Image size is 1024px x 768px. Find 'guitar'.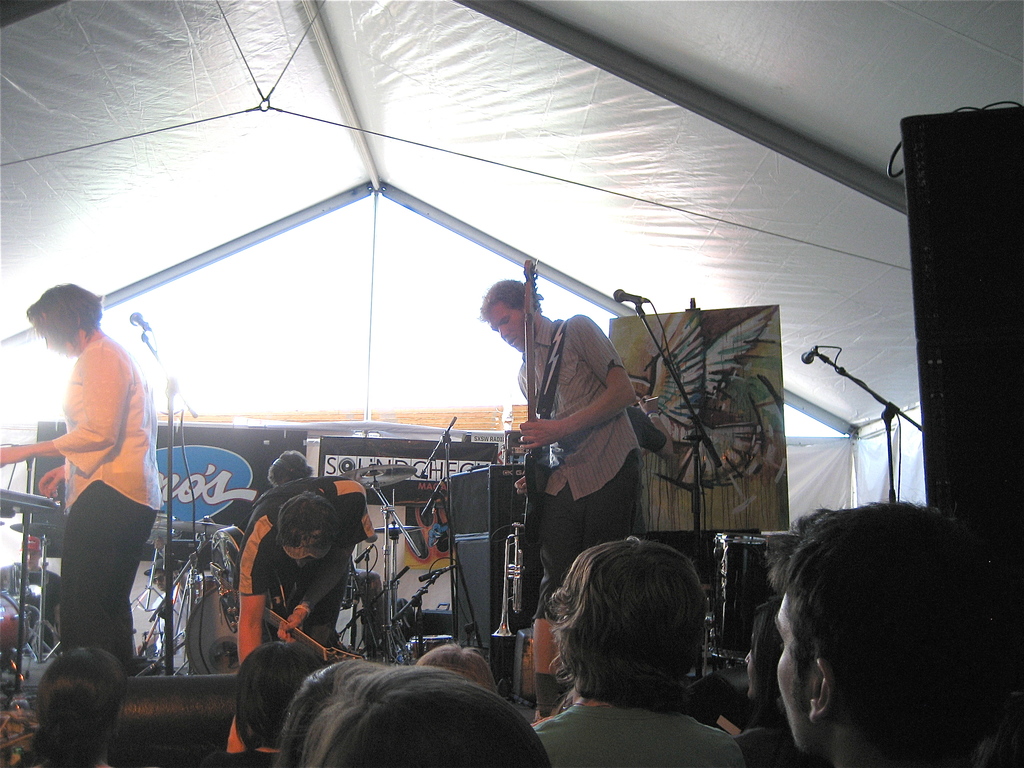
521,262,556,549.
